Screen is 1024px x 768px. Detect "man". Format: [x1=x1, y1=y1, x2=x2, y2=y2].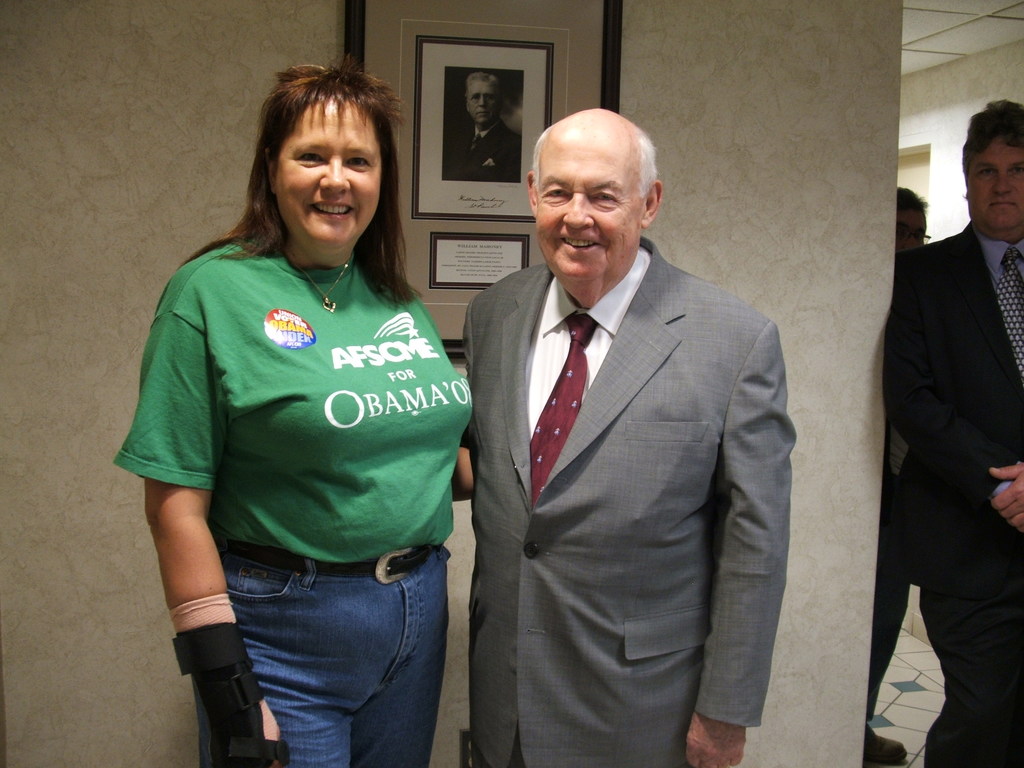
[x1=879, y1=99, x2=1023, y2=767].
